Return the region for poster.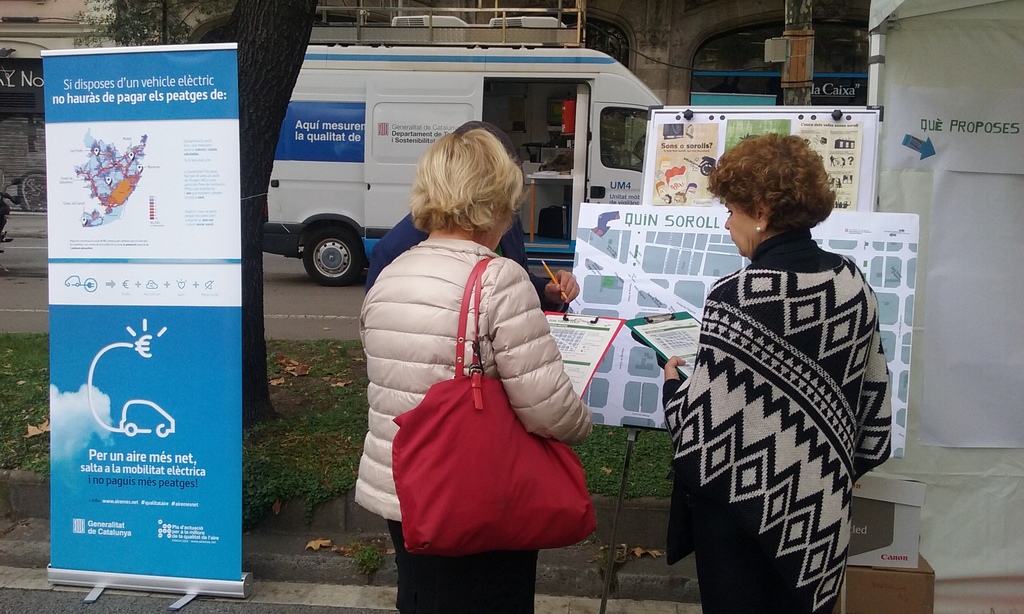
{"x1": 657, "y1": 107, "x2": 868, "y2": 208}.
